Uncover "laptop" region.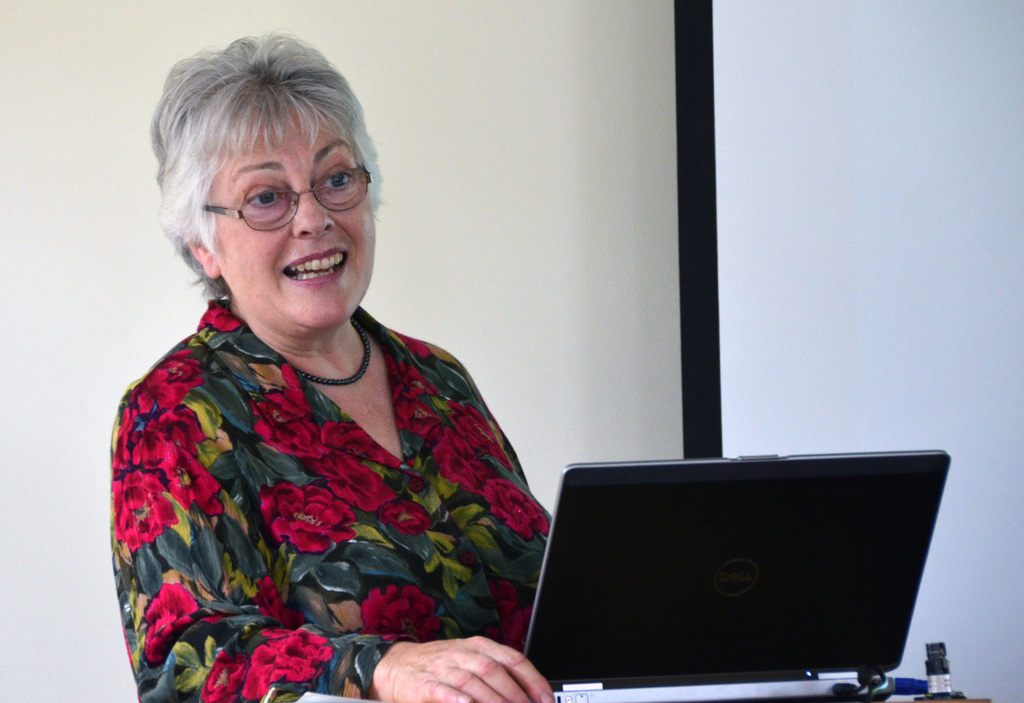
Uncovered: {"x1": 510, "y1": 451, "x2": 962, "y2": 702}.
